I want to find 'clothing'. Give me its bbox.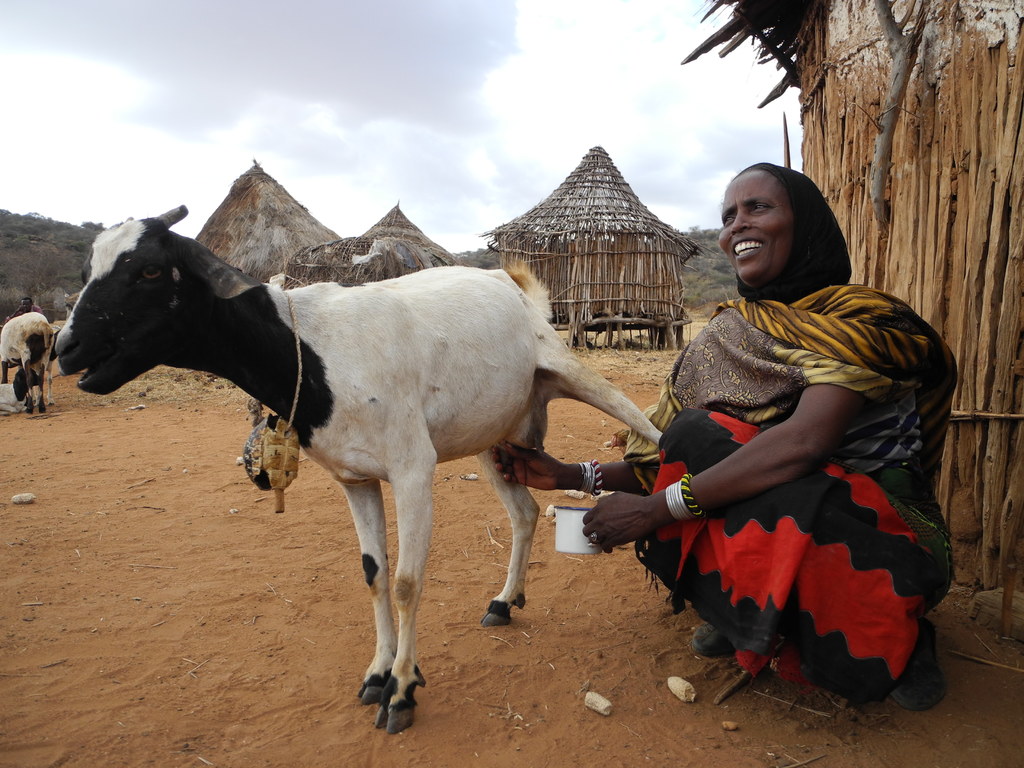
655:217:942:689.
